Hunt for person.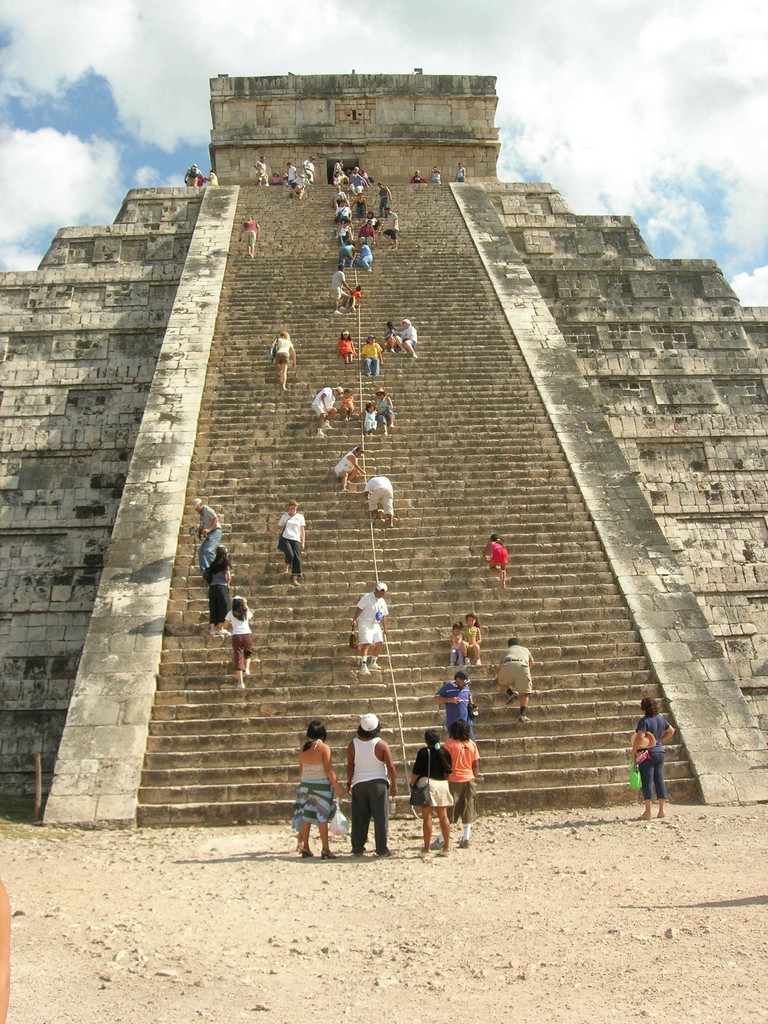
Hunted down at rect(481, 531, 513, 591).
